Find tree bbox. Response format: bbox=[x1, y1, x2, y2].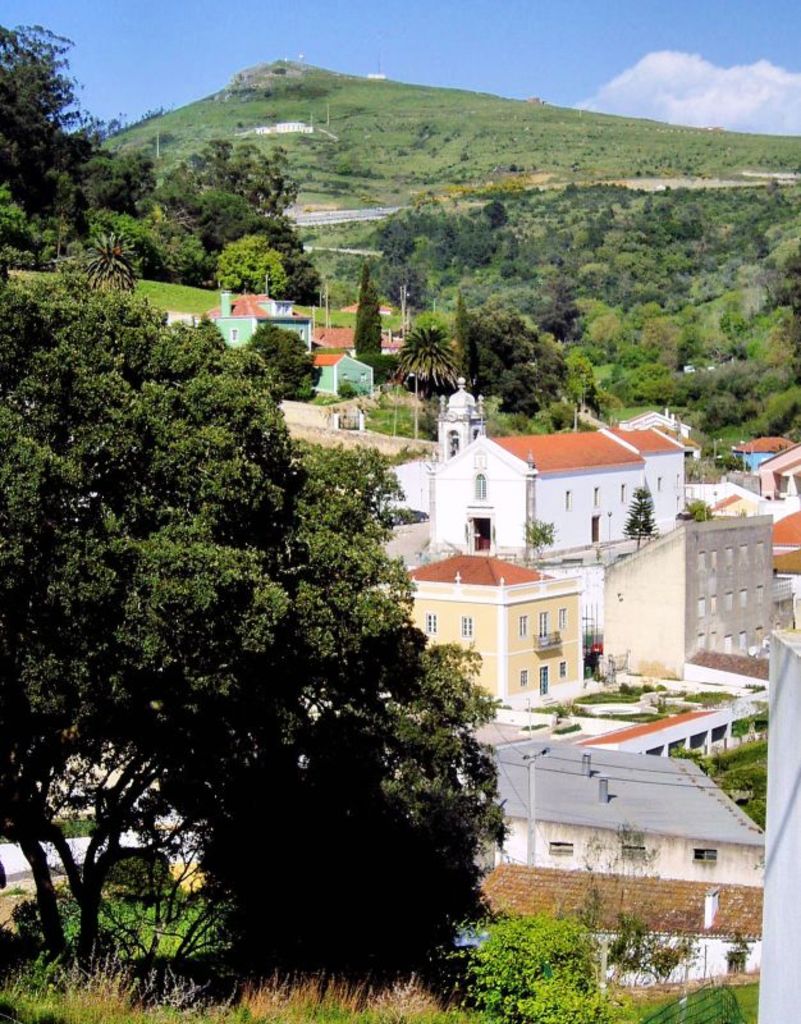
bbox=[24, 192, 528, 946].
